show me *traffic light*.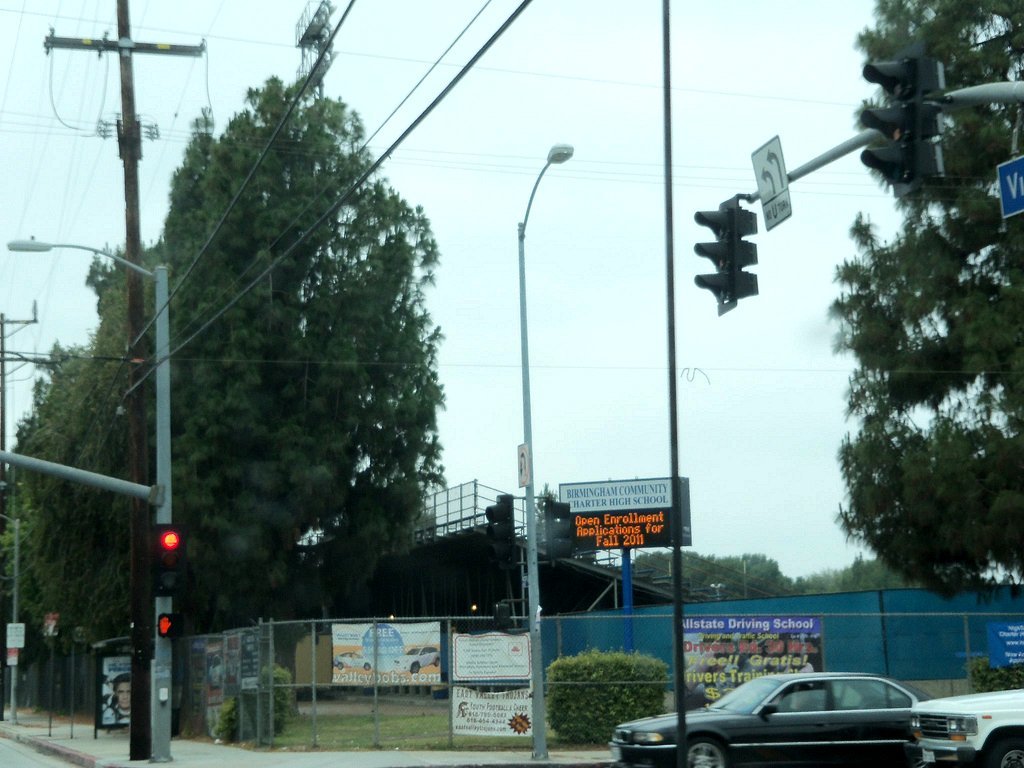
*traffic light* is here: (484,493,515,573).
